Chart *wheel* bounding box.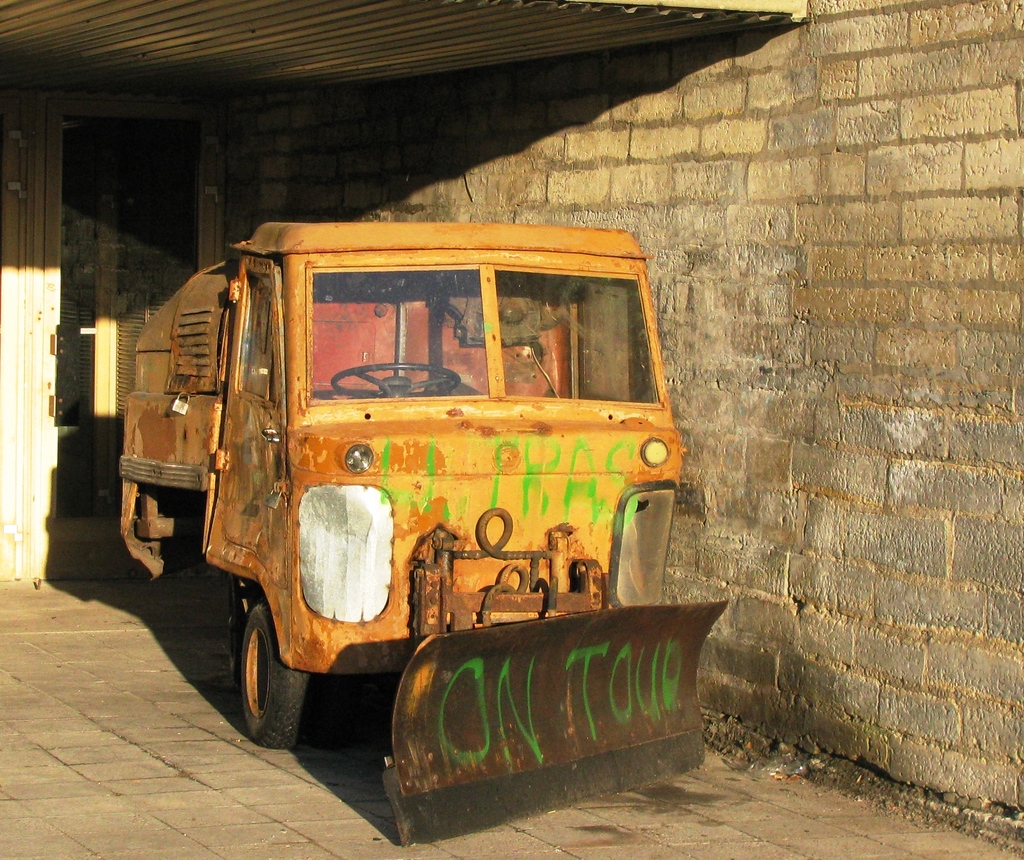
Charted: 330, 361, 459, 396.
